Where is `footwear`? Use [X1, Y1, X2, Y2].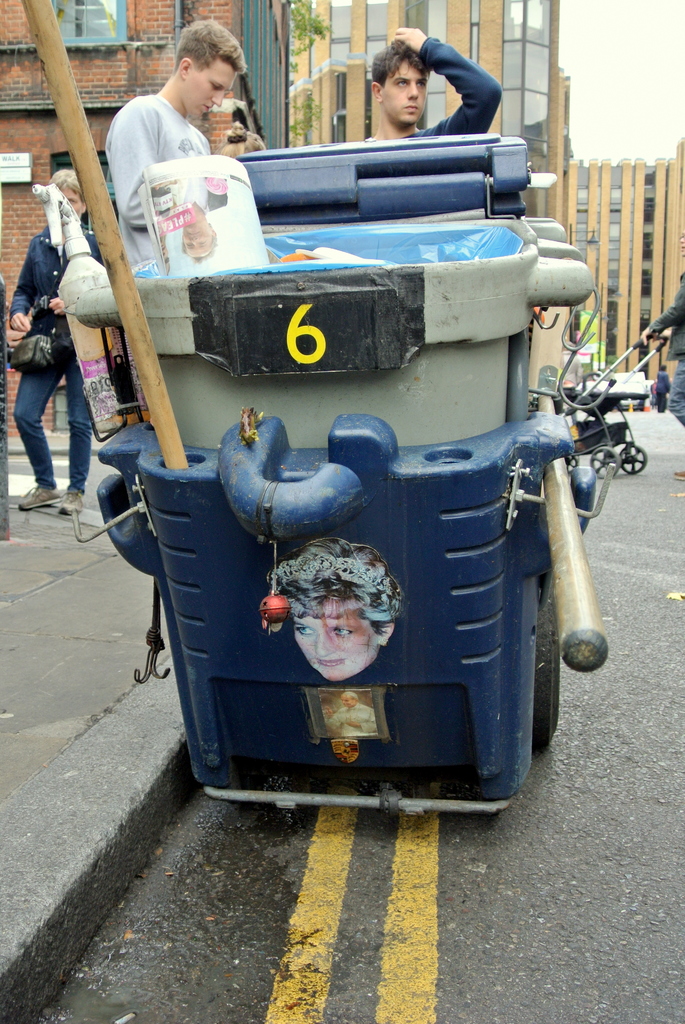
[15, 485, 64, 511].
